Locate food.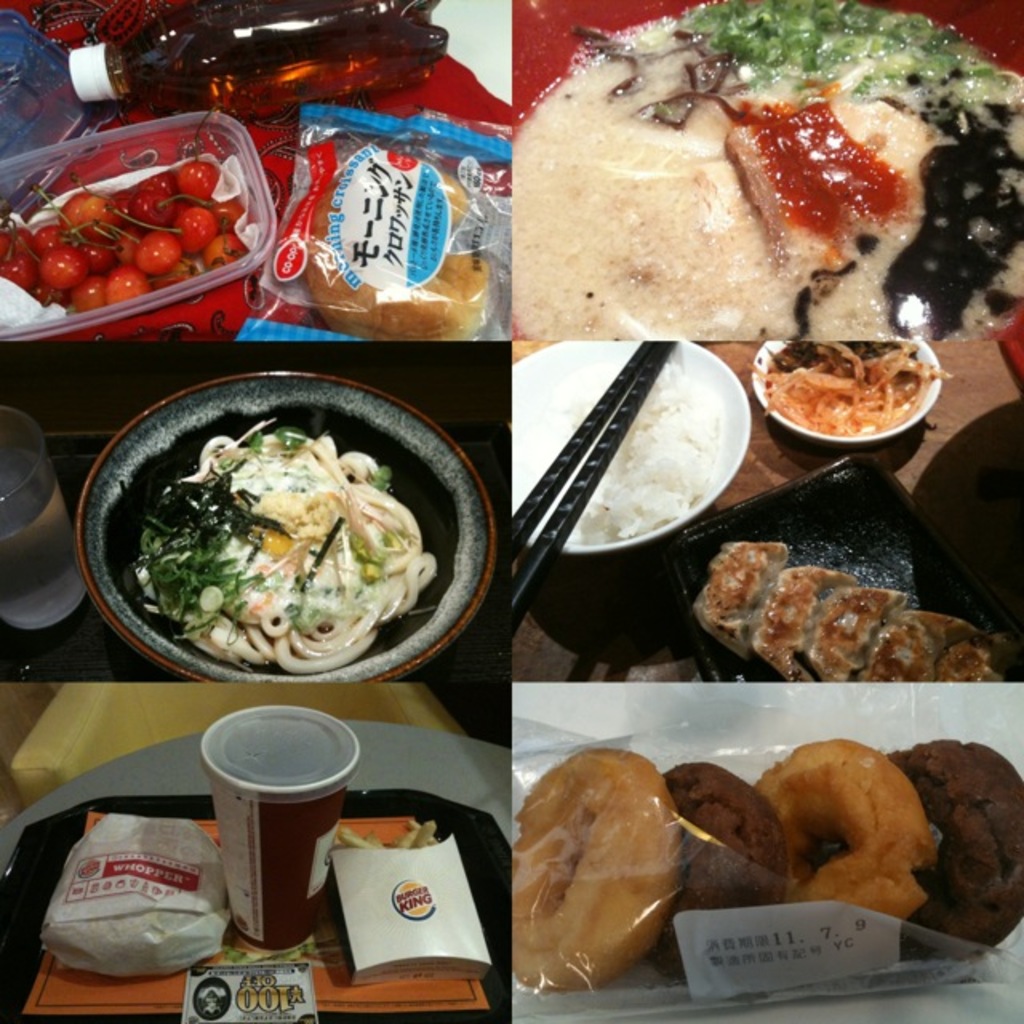
Bounding box: [898, 739, 1022, 963].
